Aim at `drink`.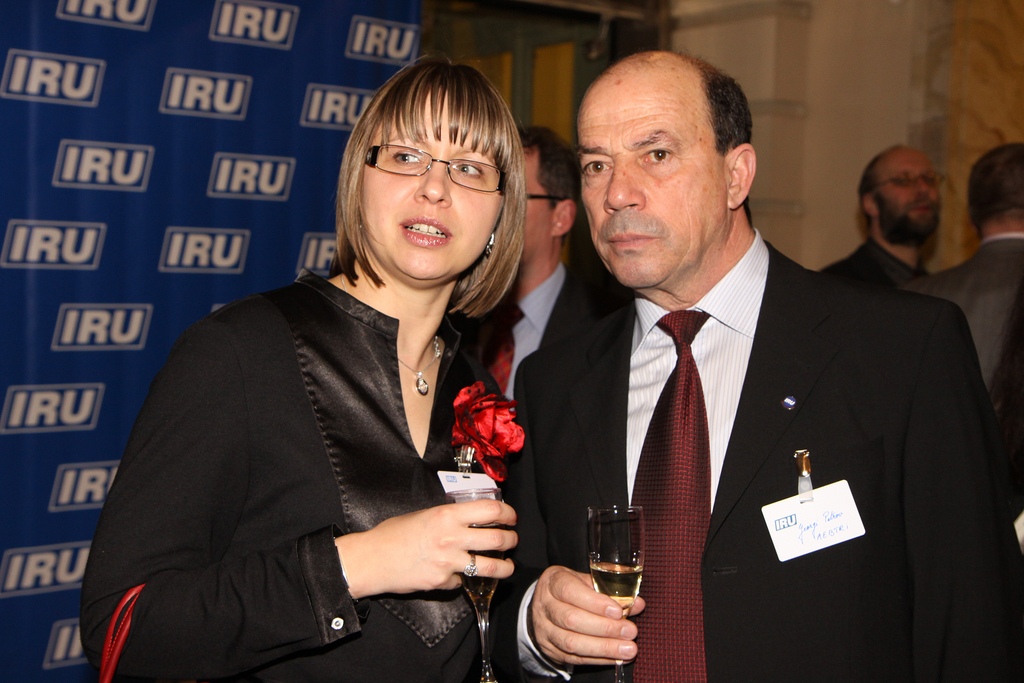
Aimed at (455,522,506,623).
